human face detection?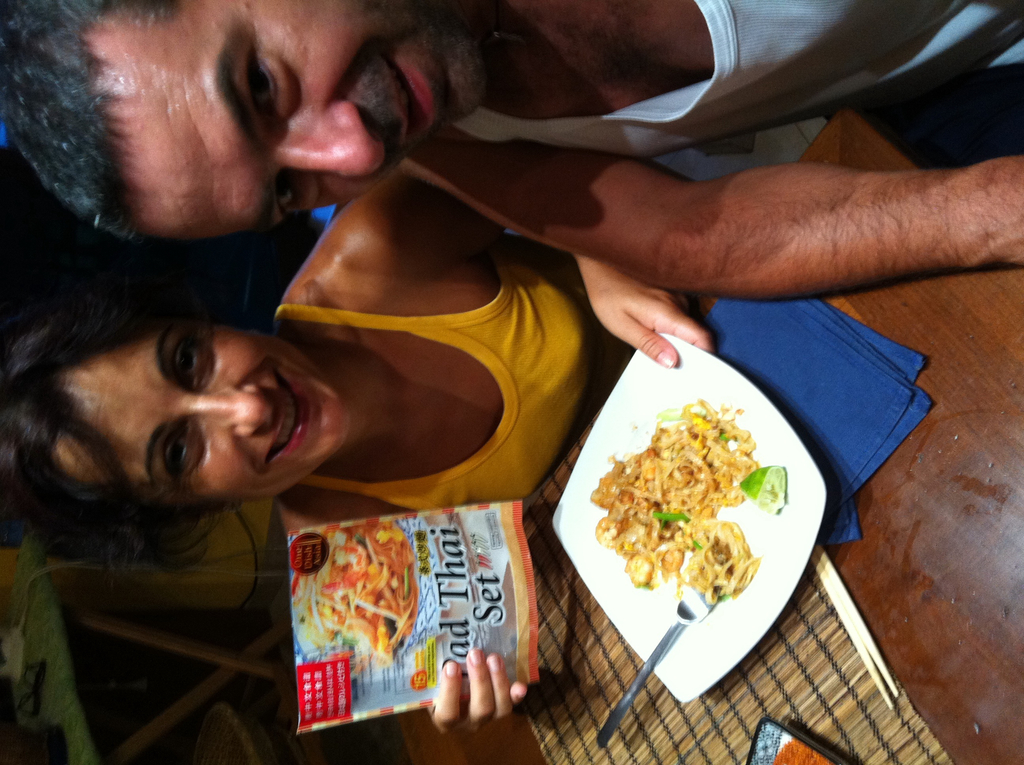
54 326 353 506
